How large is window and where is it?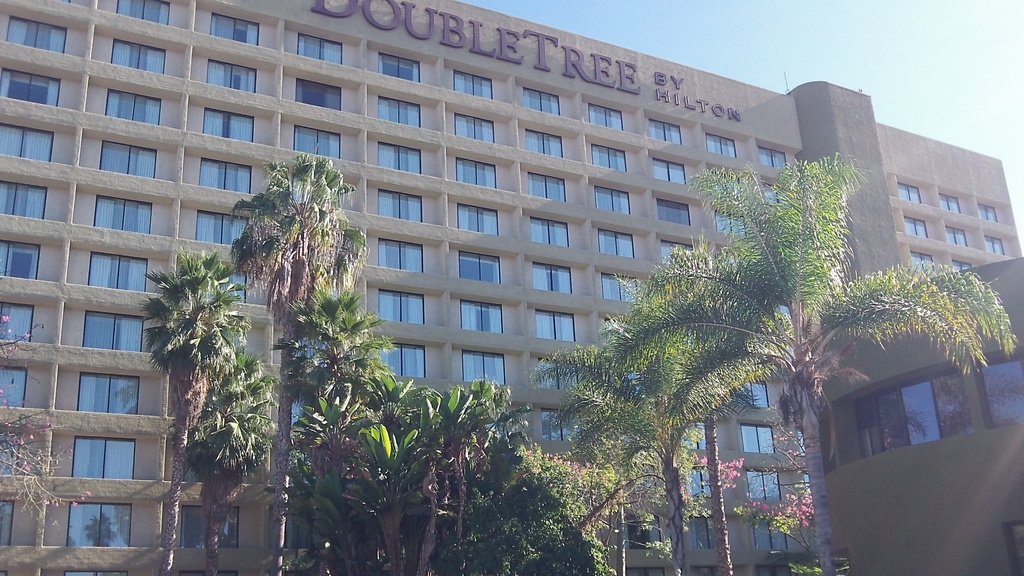
Bounding box: (left=292, top=77, right=342, bottom=111).
